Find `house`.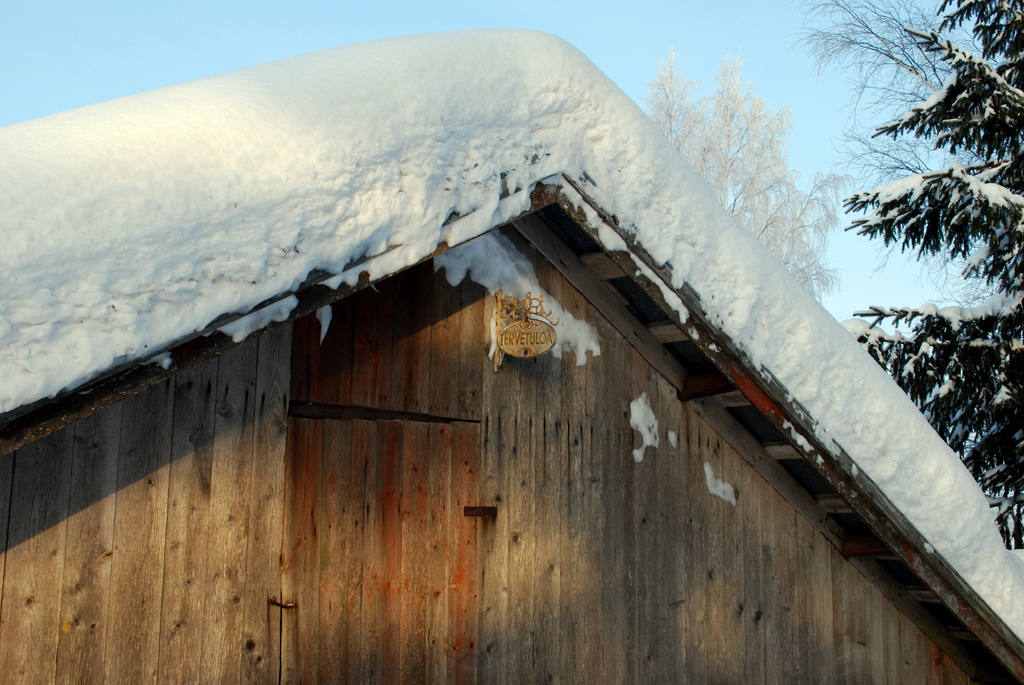
[left=0, top=19, right=1023, bottom=684].
